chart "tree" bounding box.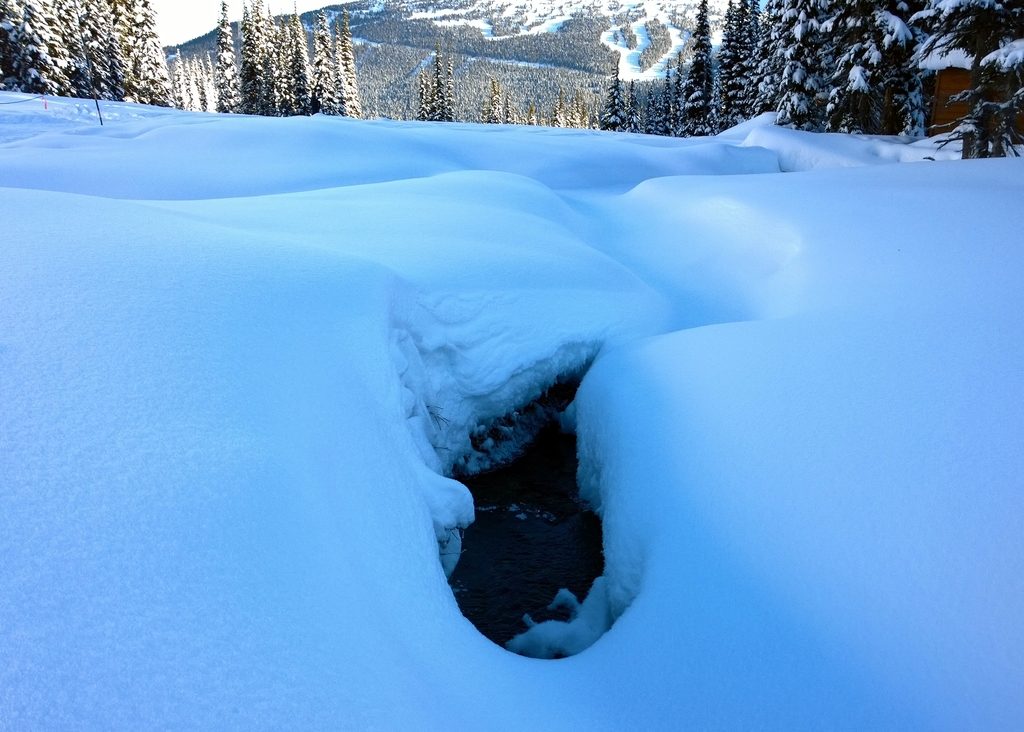
Charted: bbox=[658, 61, 675, 136].
